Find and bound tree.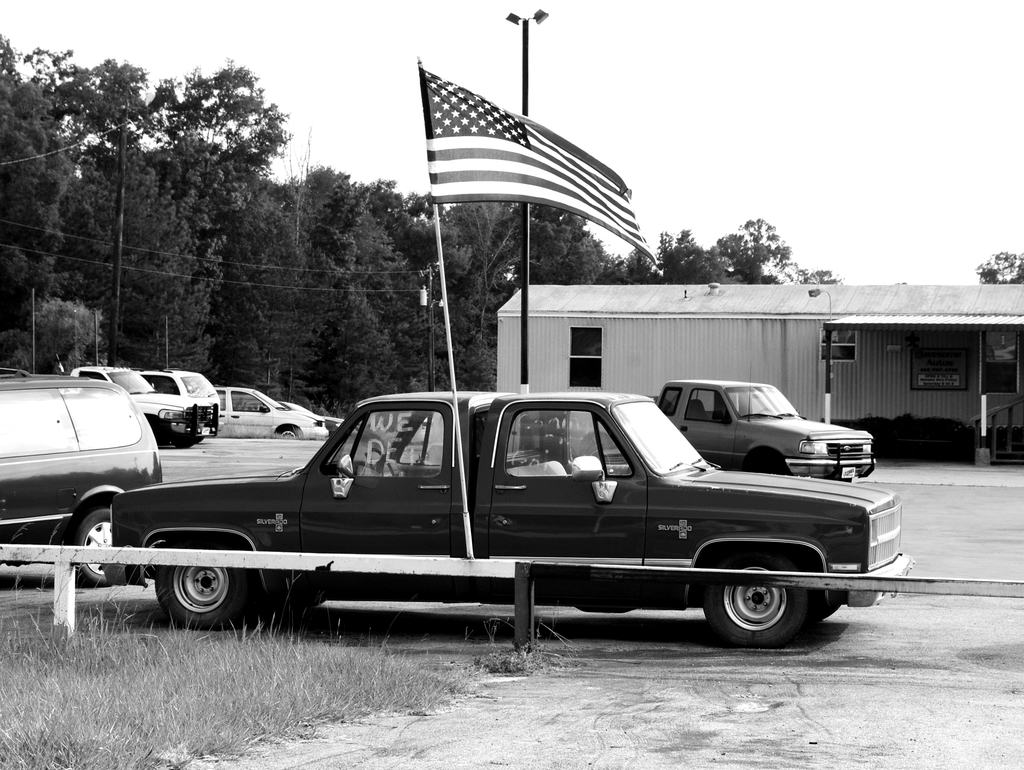
Bound: (left=984, top=249, right=1023, bottom=284).
